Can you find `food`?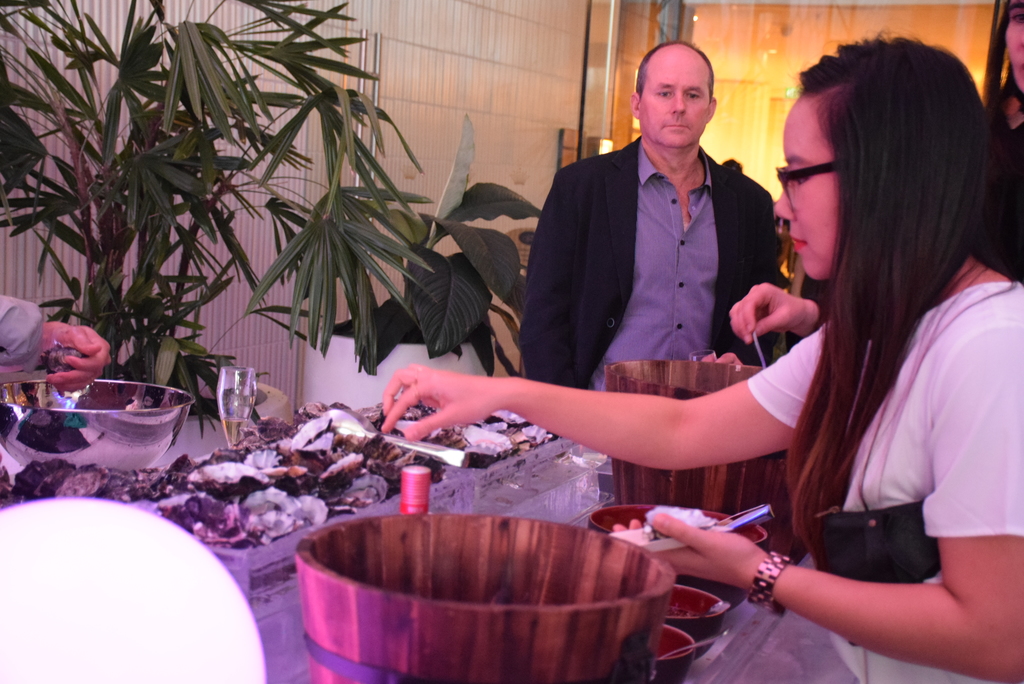
Yes, bounding box: <region>0, 398, 555, 554</region>.
